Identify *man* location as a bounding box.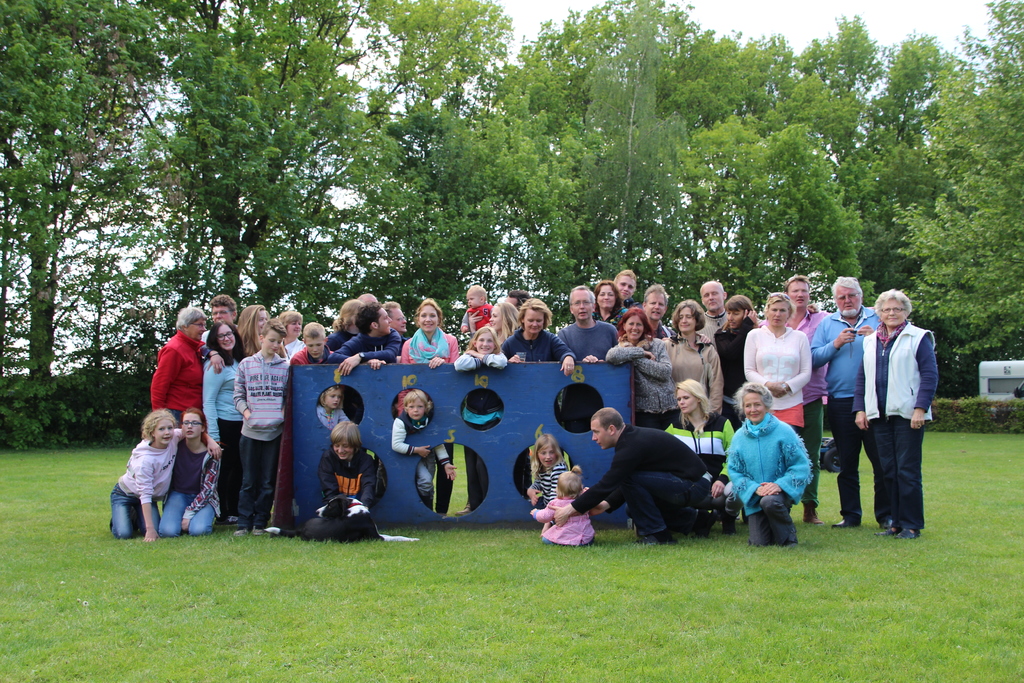
bbox=[703, 280, 728, 343].
